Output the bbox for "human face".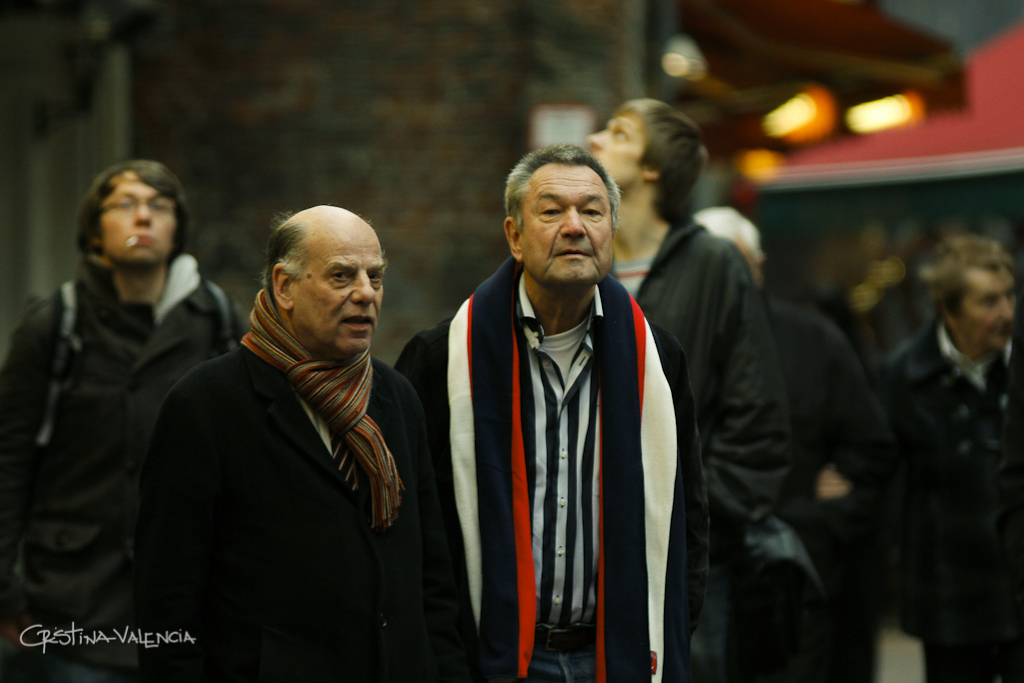
(left=296, top=228, right=388, bottom=350).
